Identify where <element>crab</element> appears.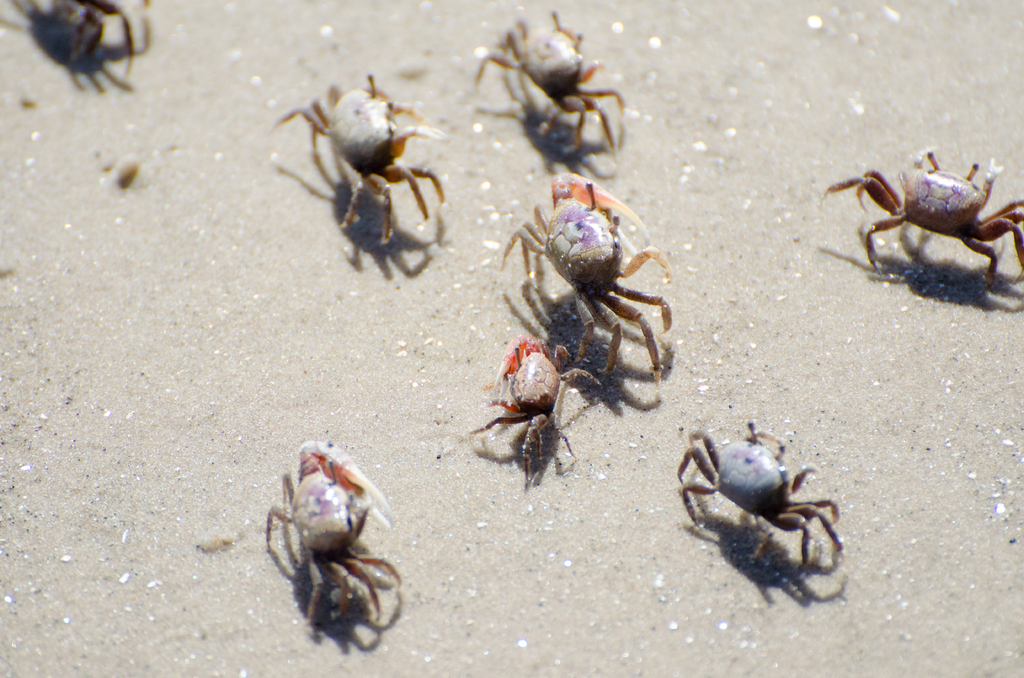
Appears at [814, 143, 1023, 302].
